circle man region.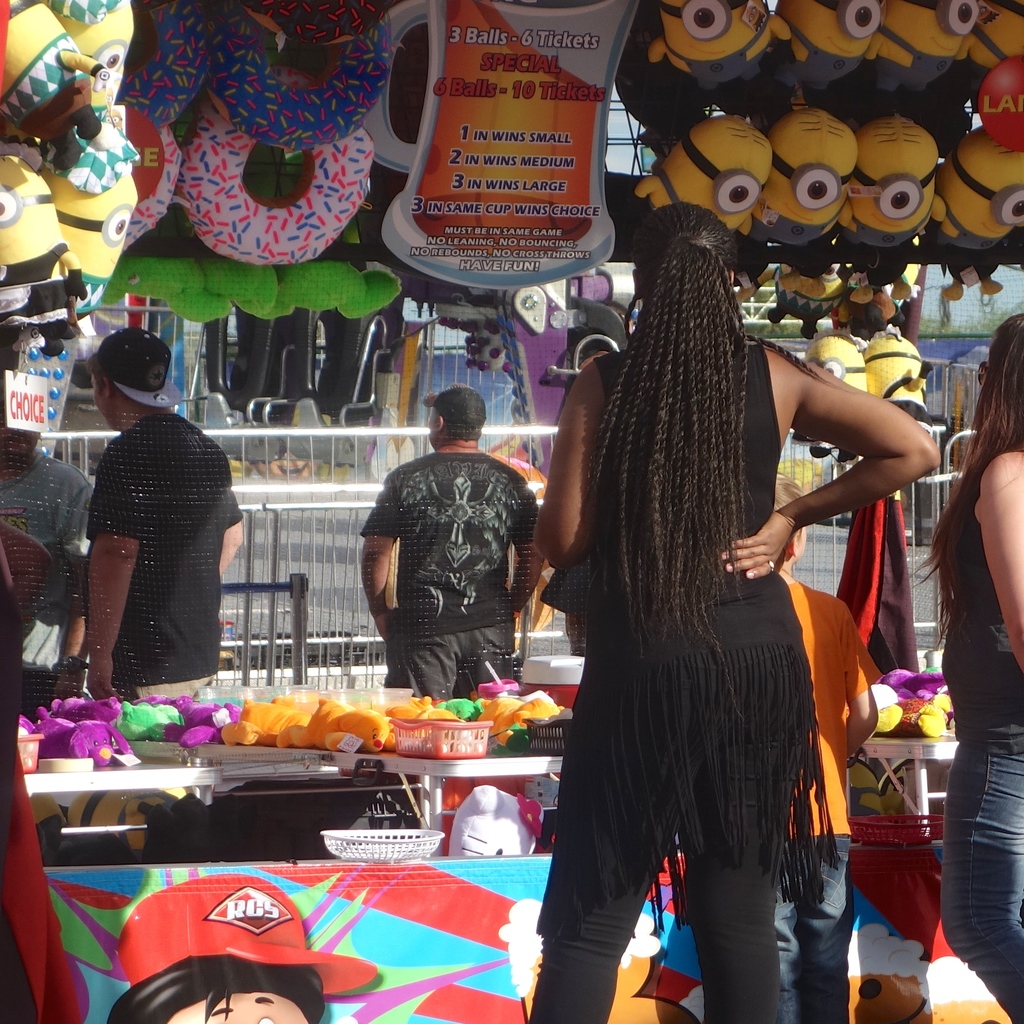
Region: <region>81, 328, 244, 710</region>.
